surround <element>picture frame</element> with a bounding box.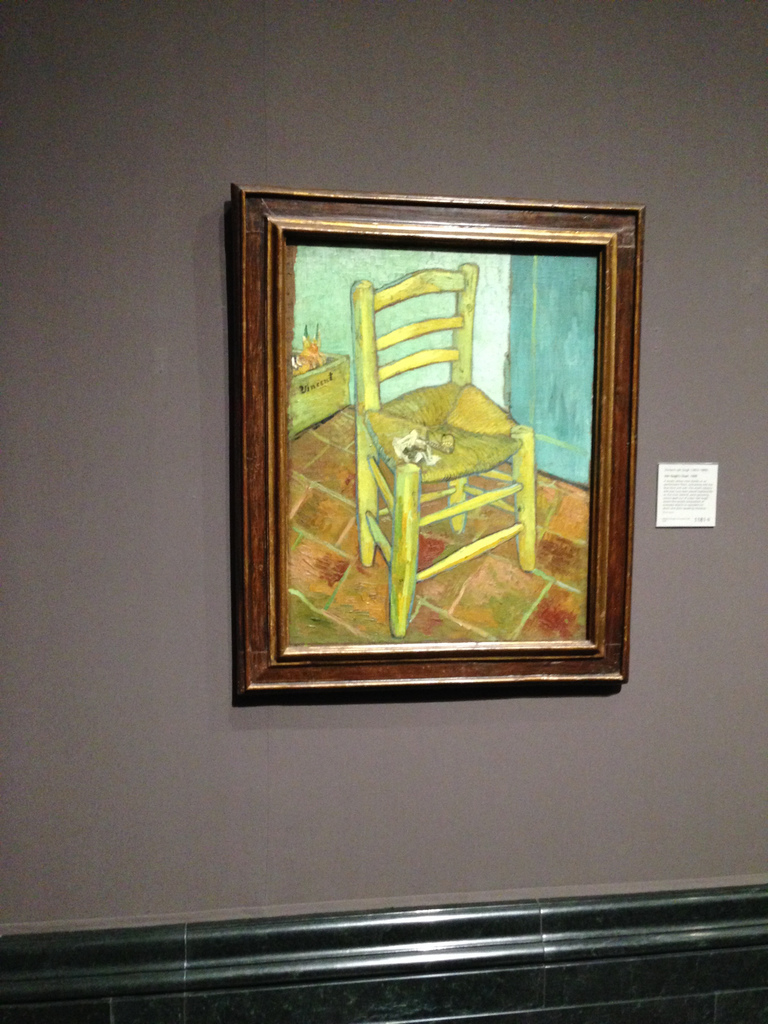
236:182:649:704.
